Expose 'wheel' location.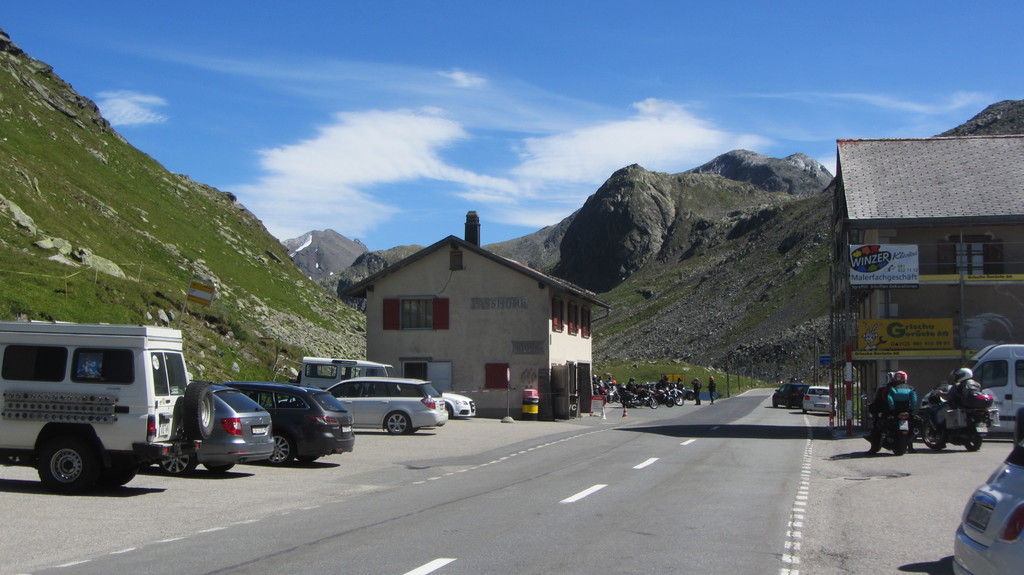
Exposed at bbox=(21, 431, 93, 485).
